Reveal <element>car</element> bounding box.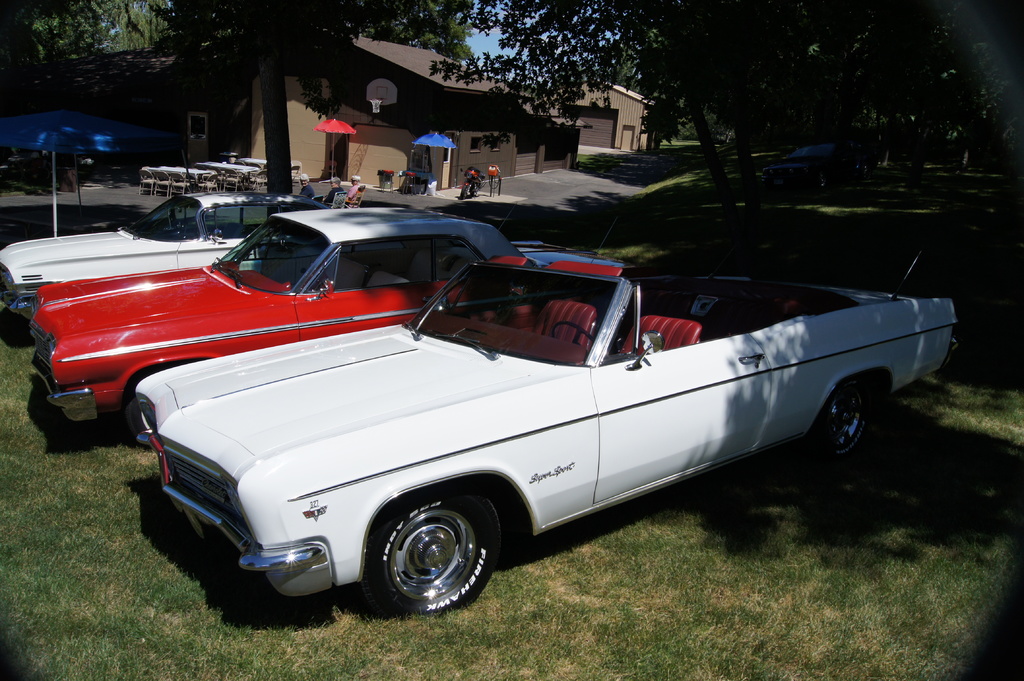
Revealed: (left=29, top=211, right=636, bottom=449).
